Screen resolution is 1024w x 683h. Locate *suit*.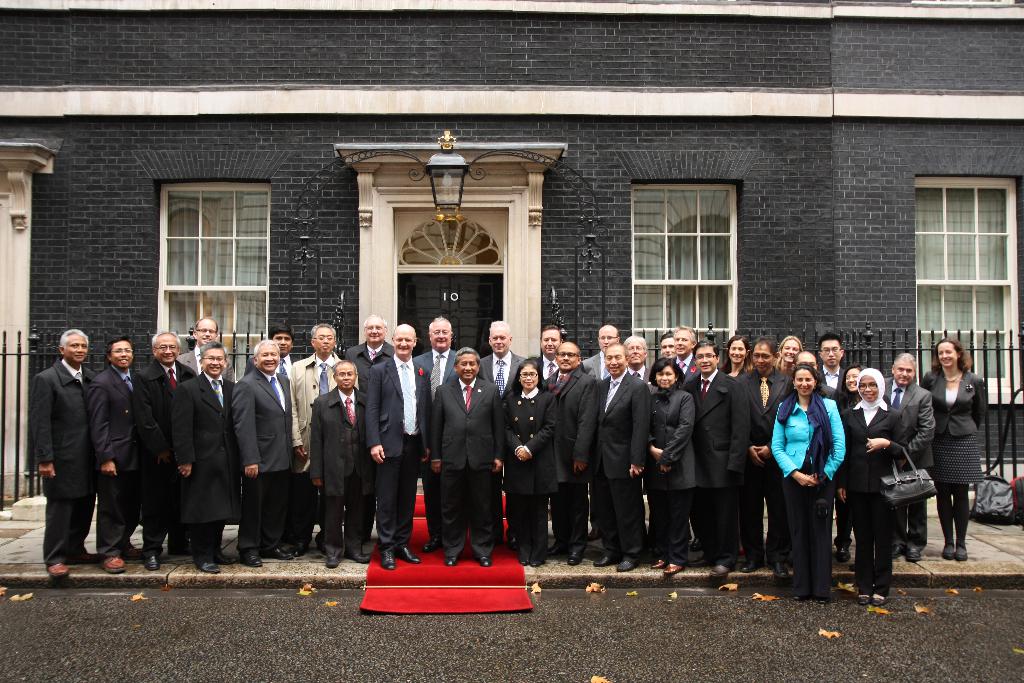
box=[838, 400, 909, 598].
